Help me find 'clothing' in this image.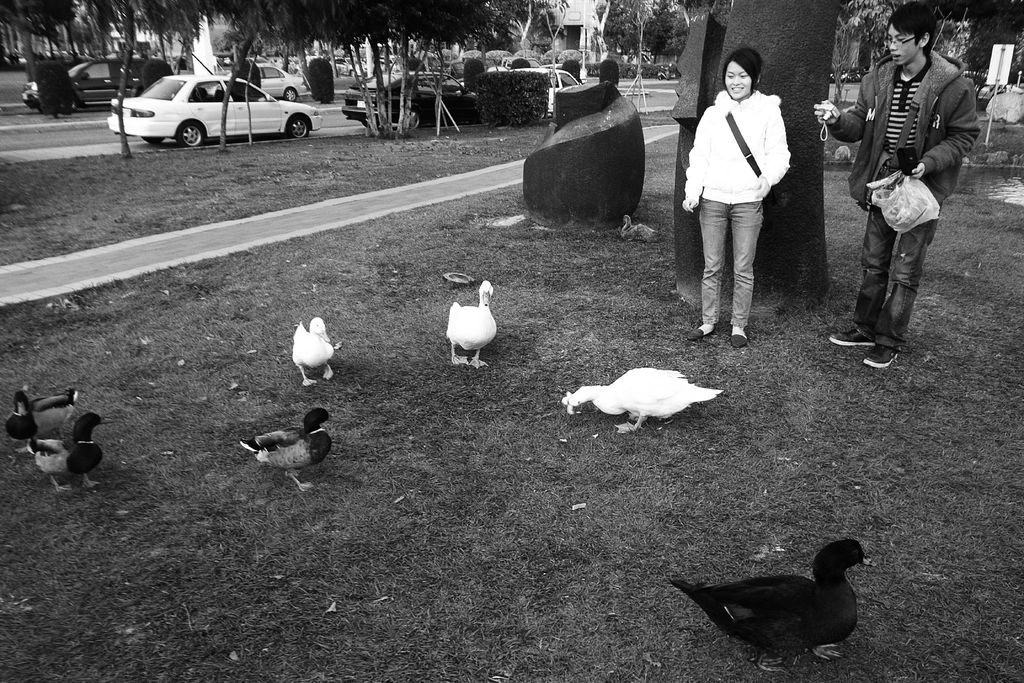
Found it: locate(845, 16, 979, 336).
